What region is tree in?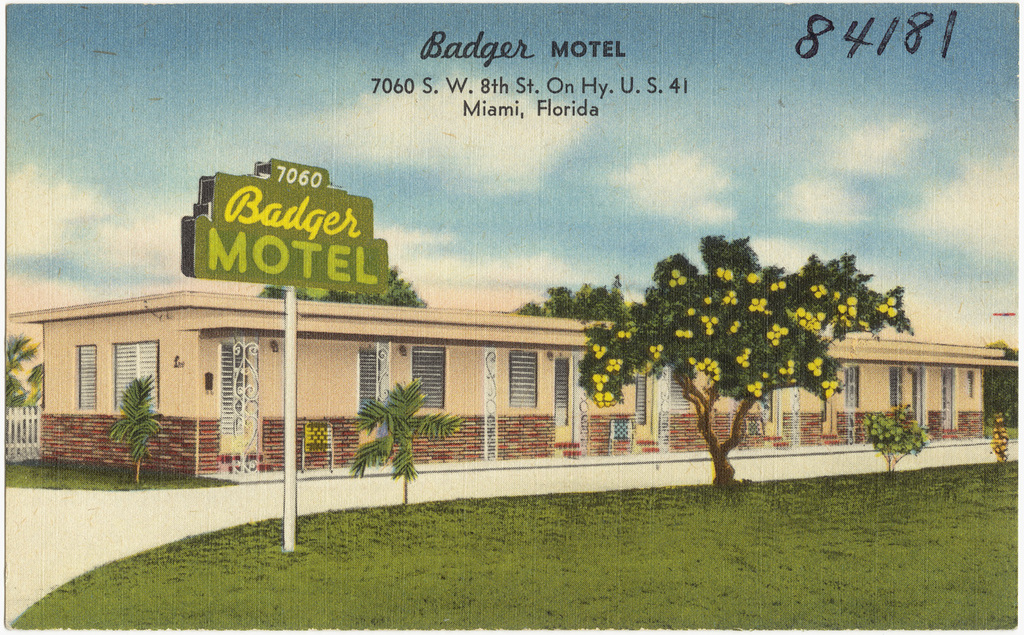
box=[350, 374, 466, 501].
